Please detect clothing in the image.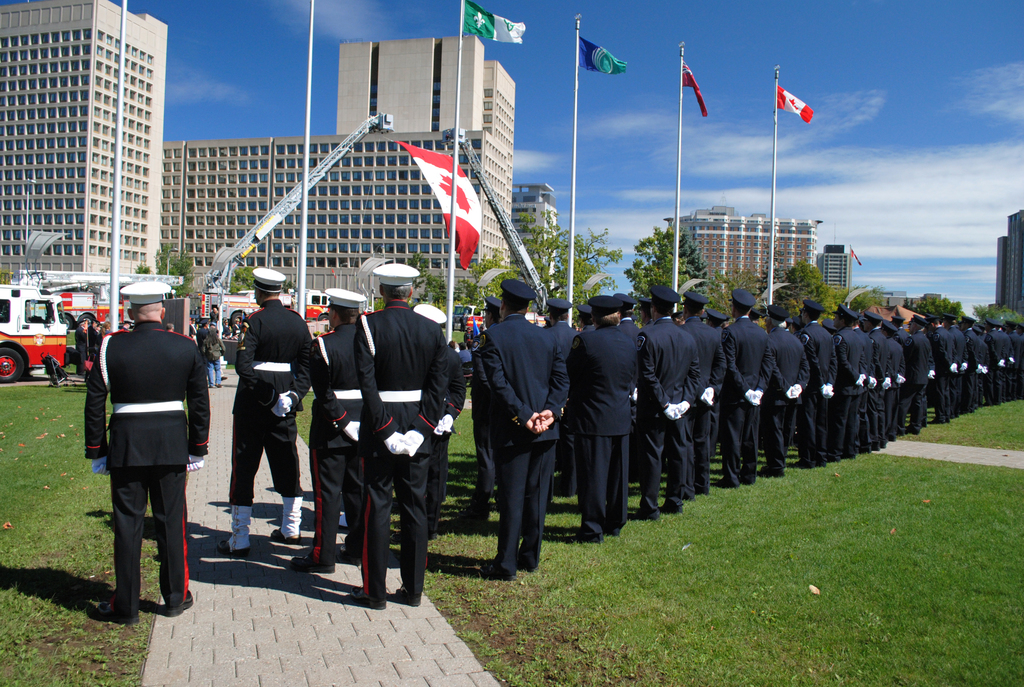
{"x1": 1006, "y1": 330, "x2": 1018, "y2": 399}.
